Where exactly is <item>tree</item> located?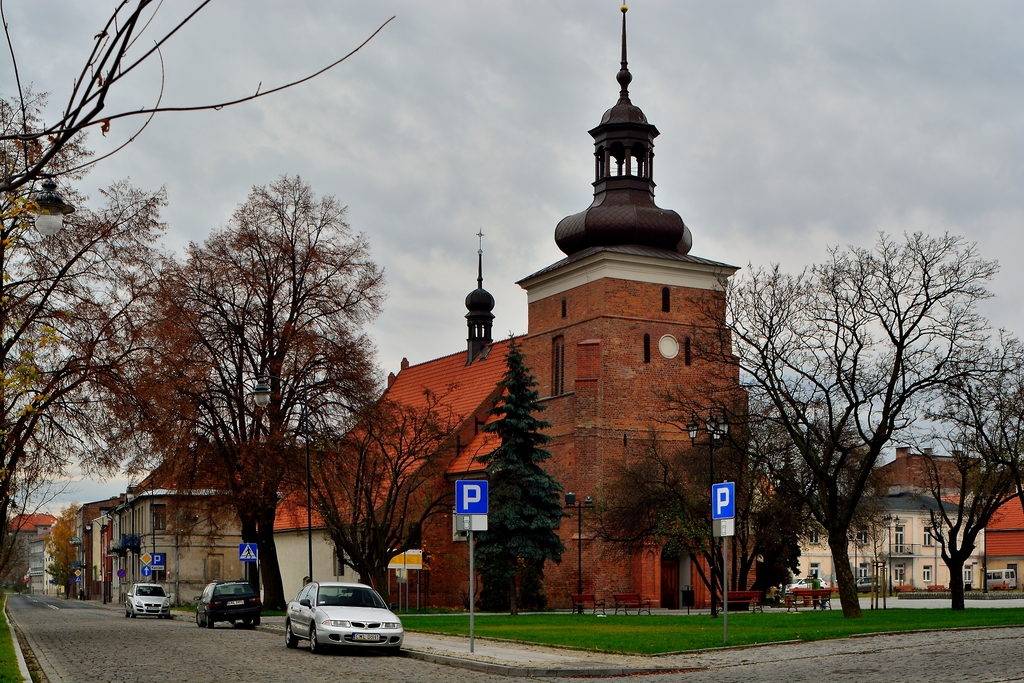
Its bounding box is <region>0, 0, 216, 604</region>.
